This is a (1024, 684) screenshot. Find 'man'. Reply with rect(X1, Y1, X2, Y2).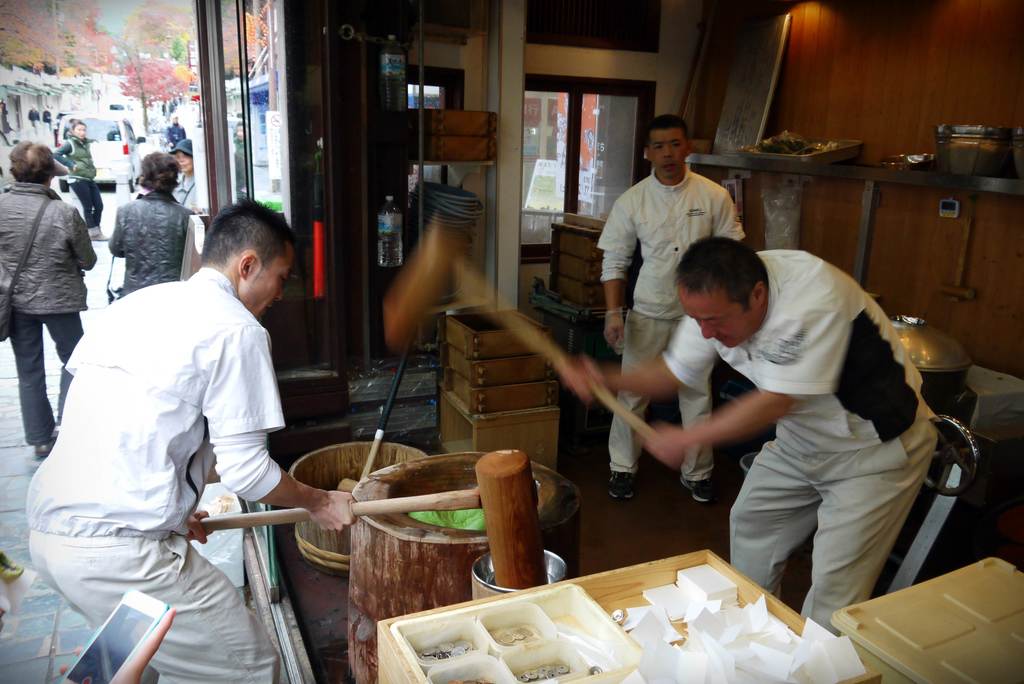
rect(596, 113, 747, 505).
